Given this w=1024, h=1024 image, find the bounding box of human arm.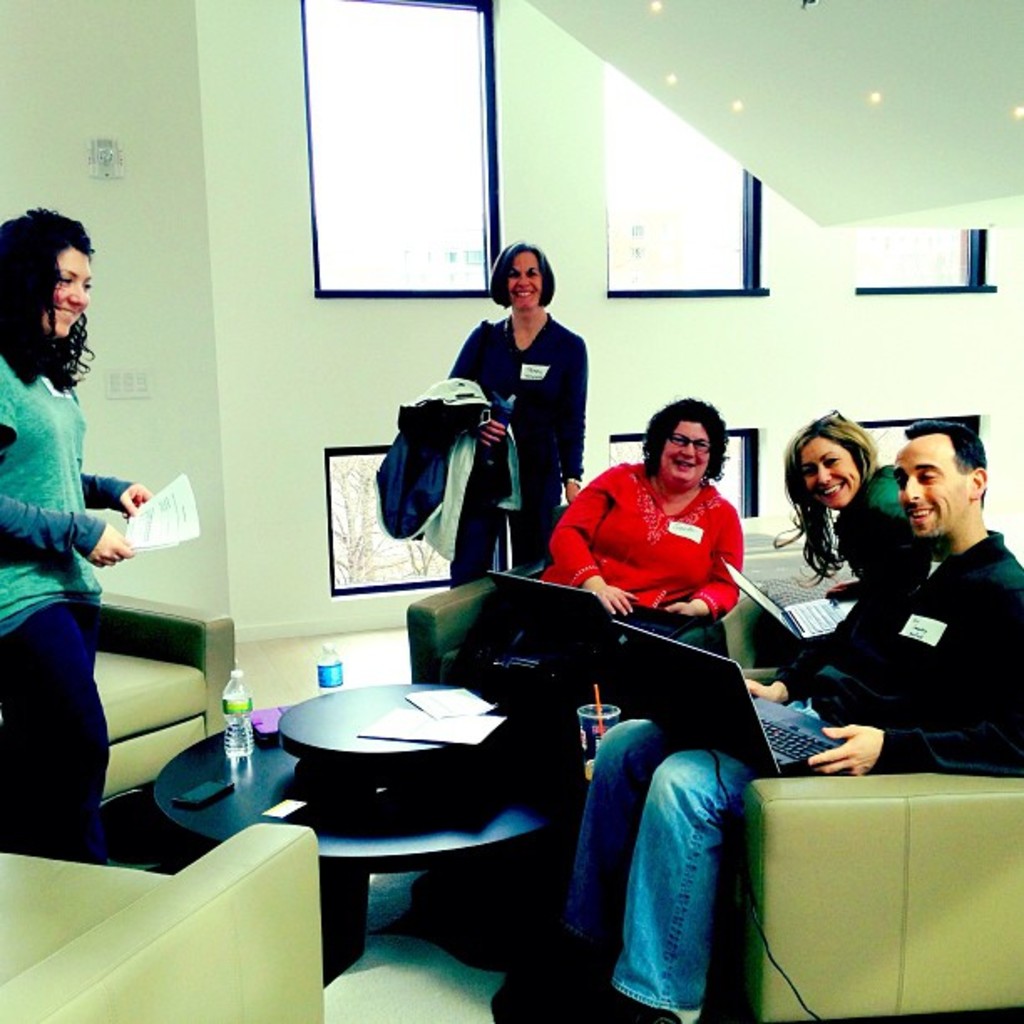
region(745, 549, 893, 703).
